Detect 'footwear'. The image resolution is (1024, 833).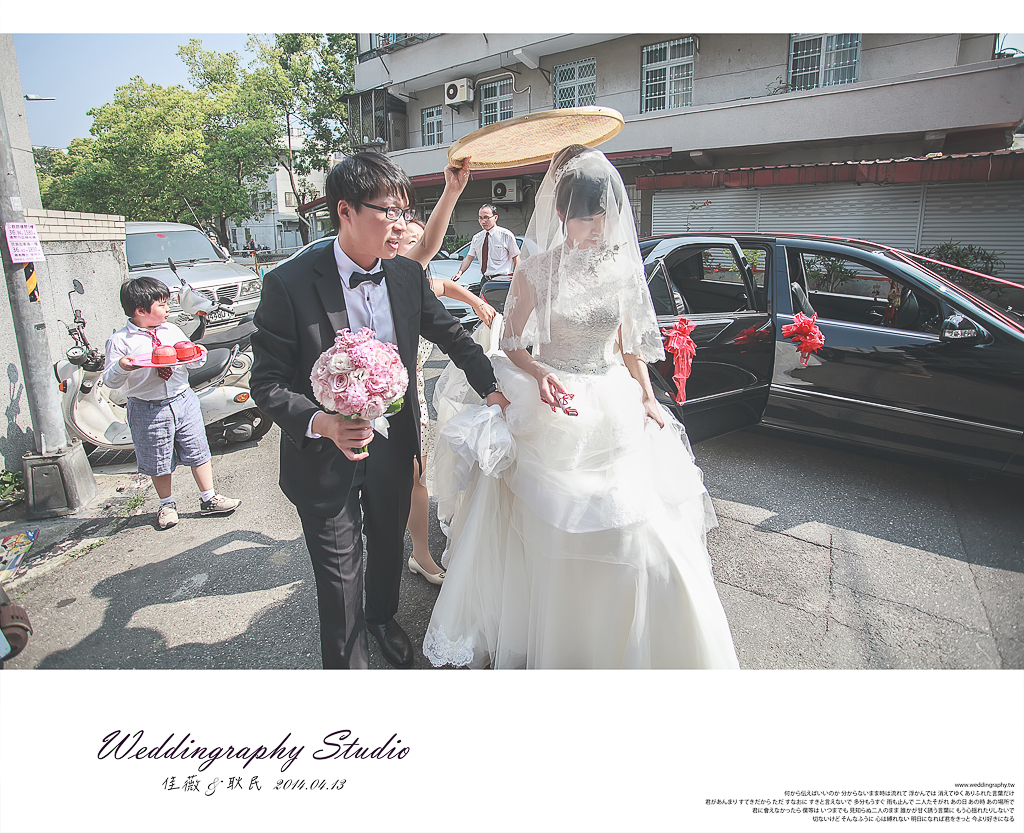
box=[364, 614, 415, 668].
